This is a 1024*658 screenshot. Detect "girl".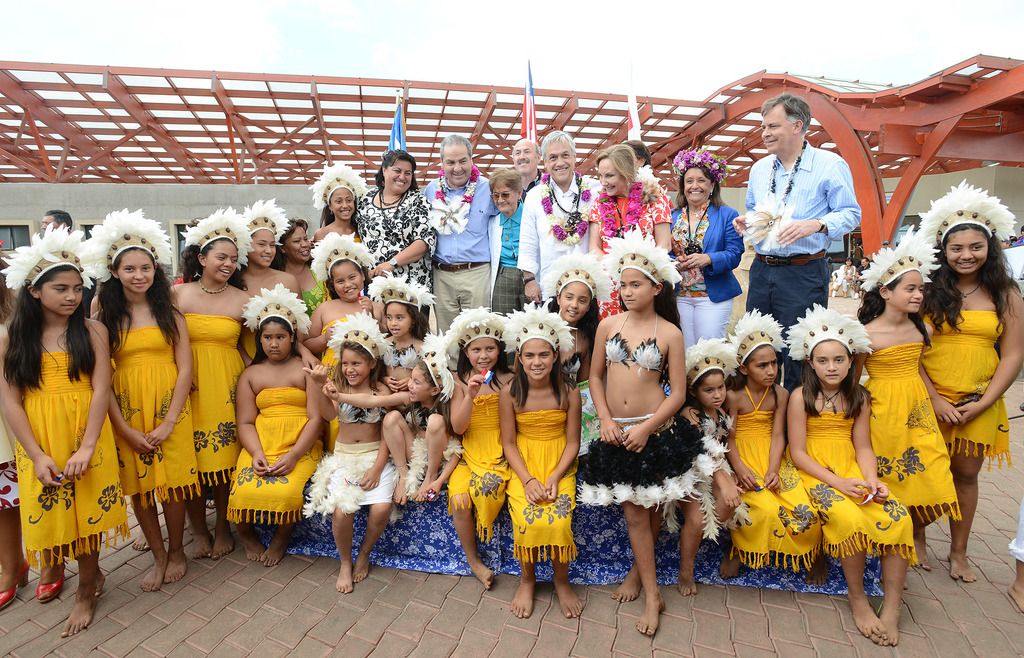
440, 303, 513, 588.
